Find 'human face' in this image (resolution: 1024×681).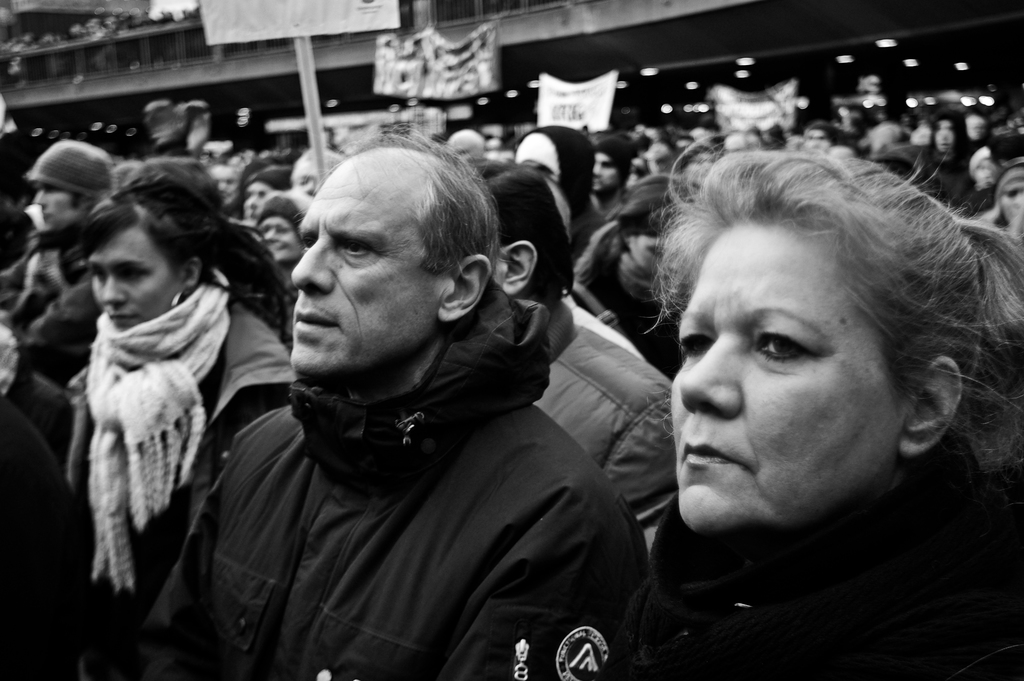
(292, 158, 326, 193).
